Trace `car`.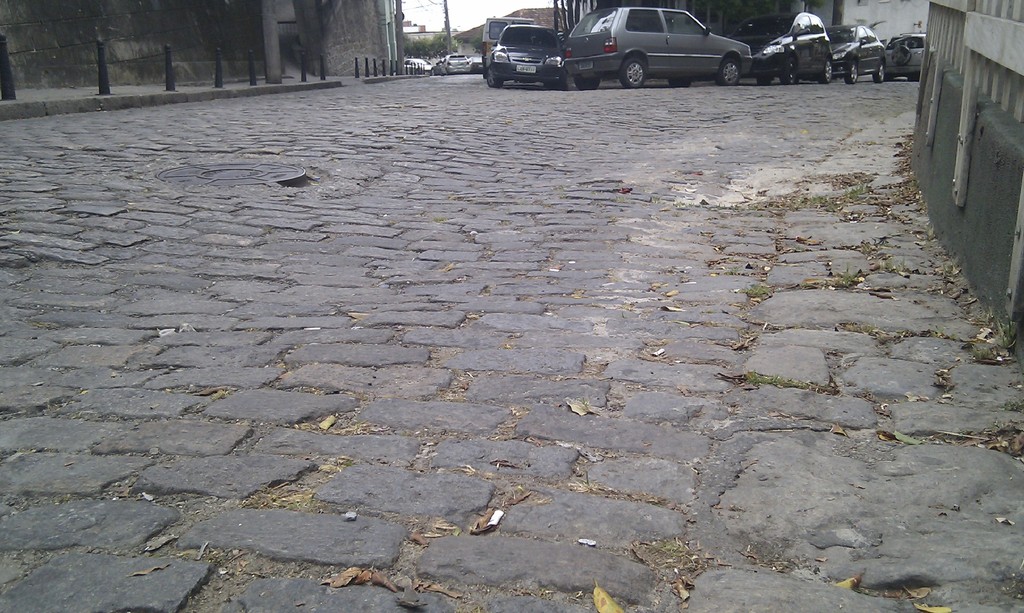
Traced to 484/24/563/89.
